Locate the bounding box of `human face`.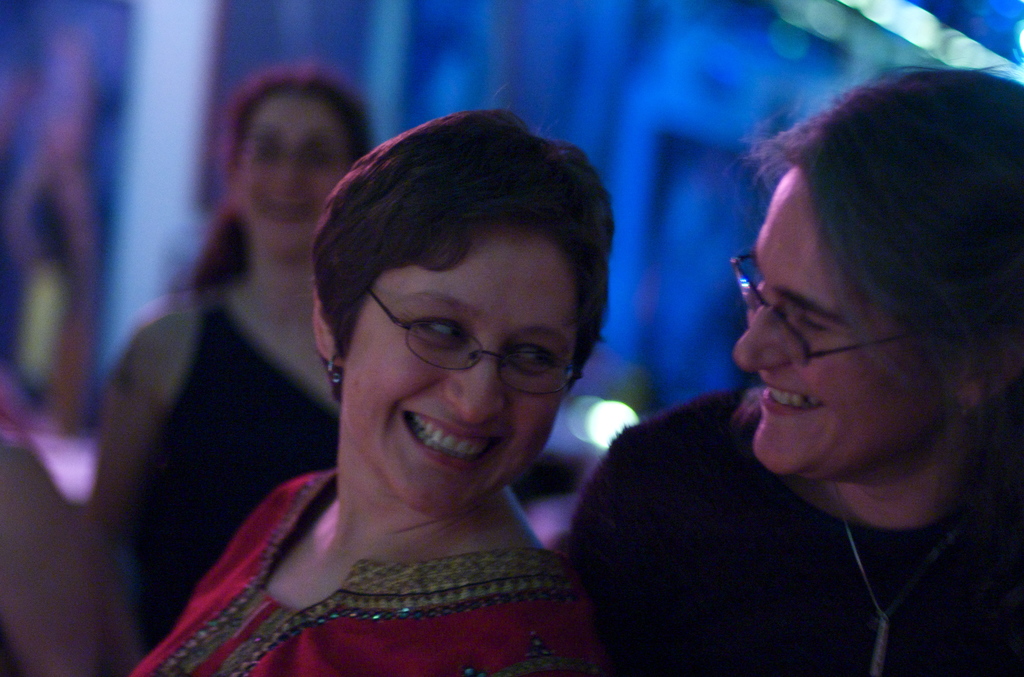
Bounding box: x1=732 y1=166 x2=948 y2=475.
